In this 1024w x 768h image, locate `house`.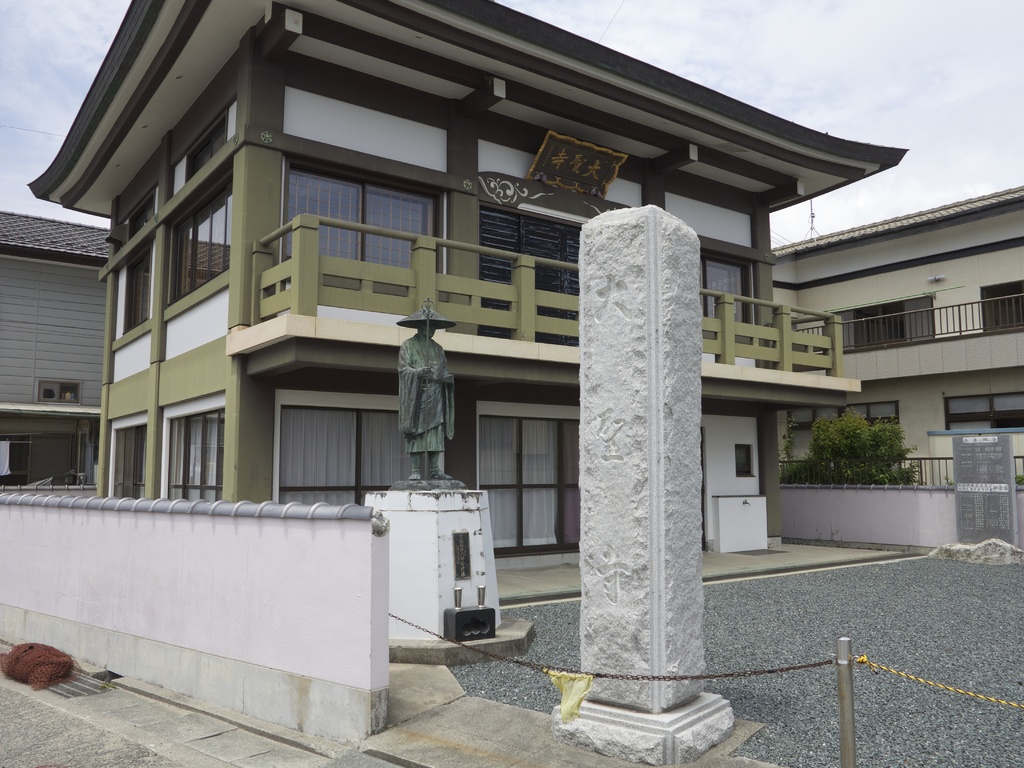
Bounding box: bbox=[772, 189, 1018, 560].
